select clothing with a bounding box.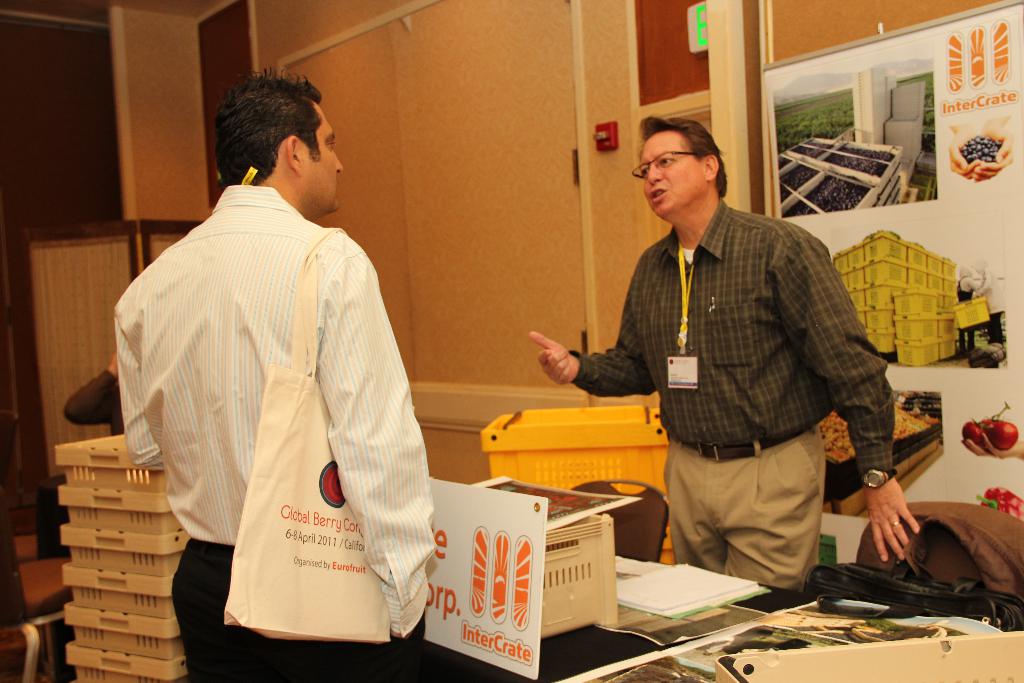
bbox=(858, 500, 1020, 598).
